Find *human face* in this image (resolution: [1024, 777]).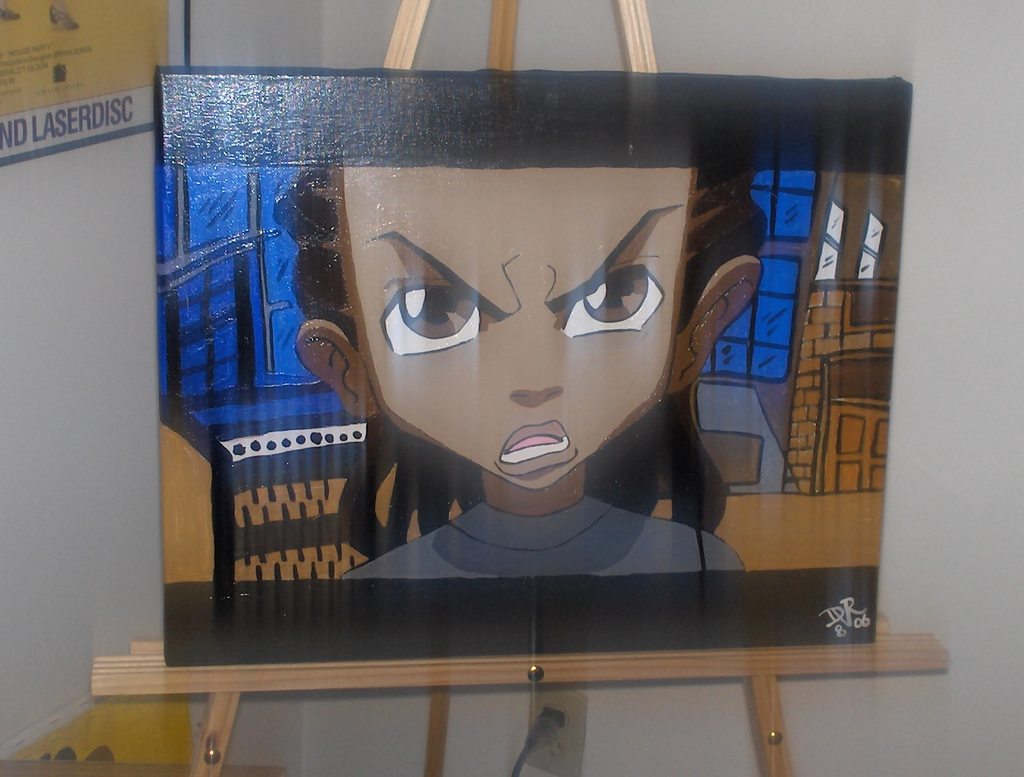
Rect(335, 168, 697, 492).
